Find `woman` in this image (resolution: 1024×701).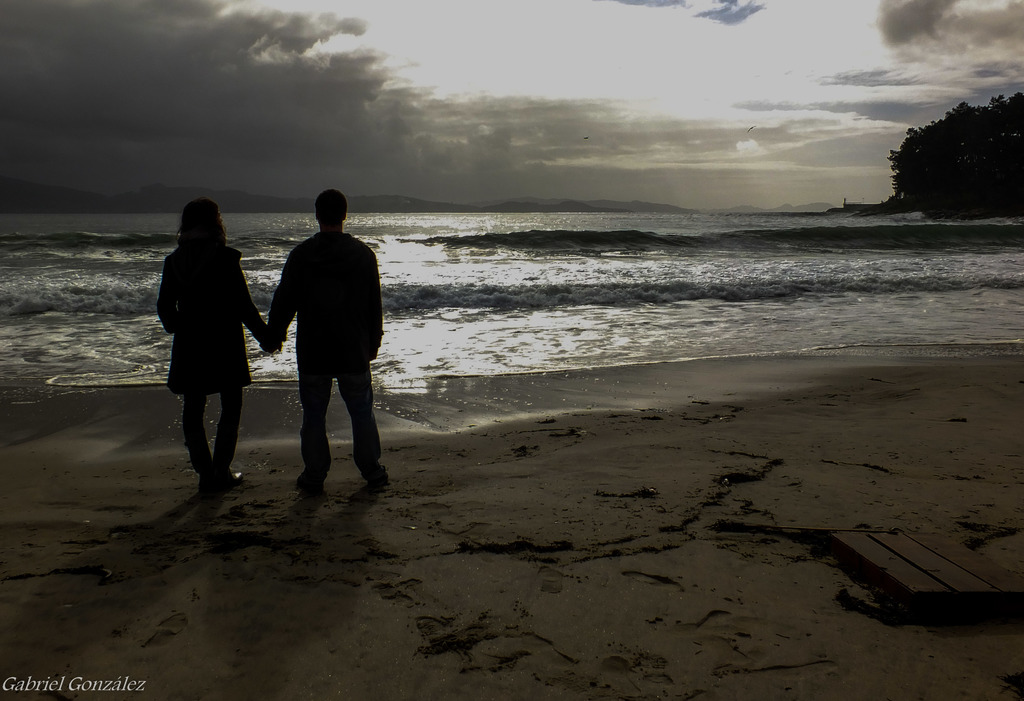
(147,202,252,477).
